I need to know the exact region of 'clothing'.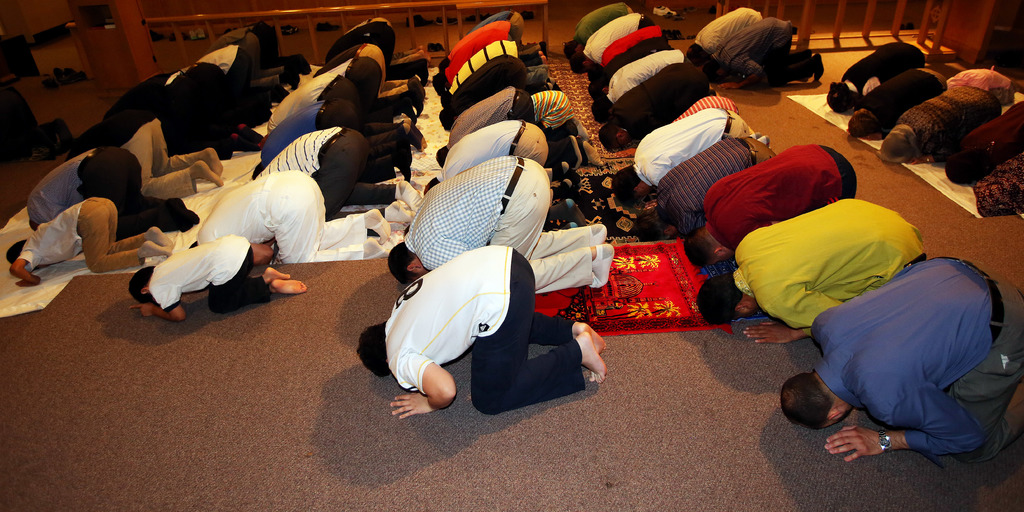
Region: BBox(604, 48, 698, 106).
